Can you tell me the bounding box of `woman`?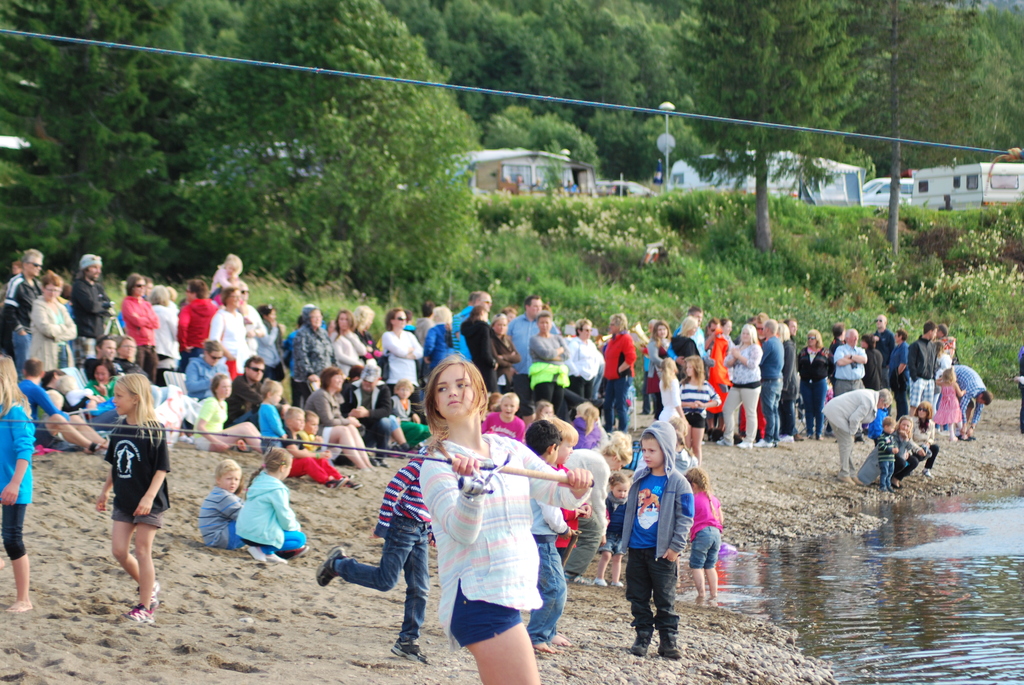
BBox(28, 270, 76, 371).
